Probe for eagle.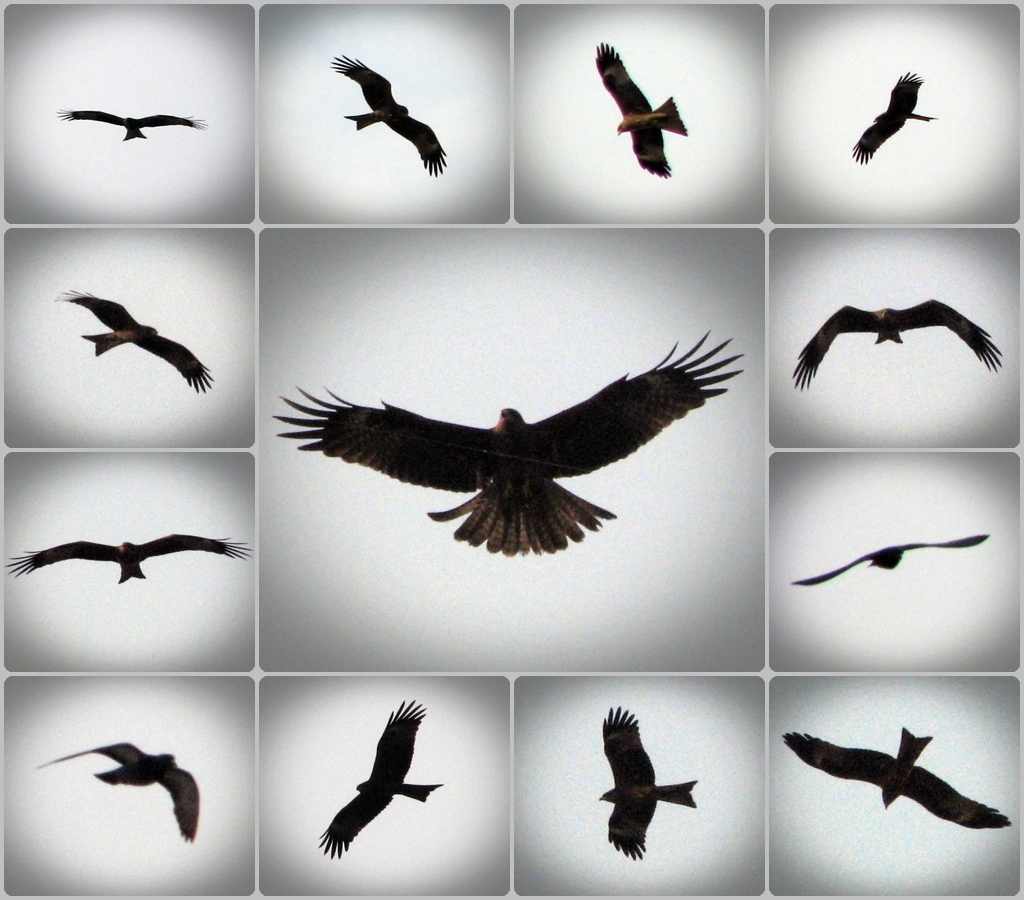
Probe result: (left=597, top=702, right=702, bottom=865).
